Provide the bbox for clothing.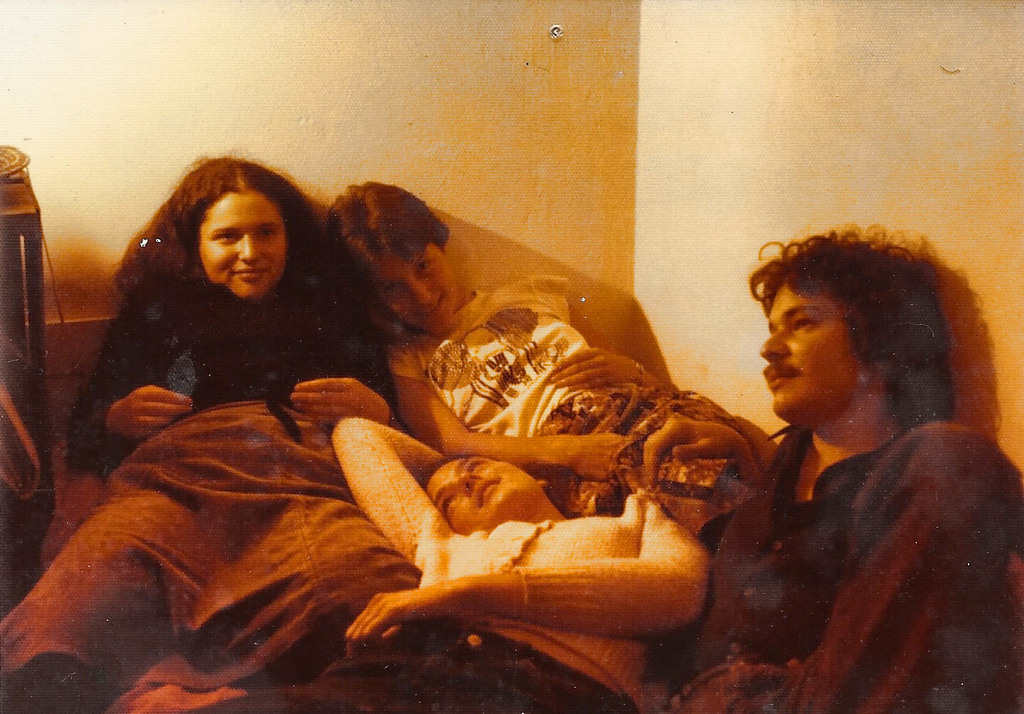
bbox(327, 478, 707, 708).
